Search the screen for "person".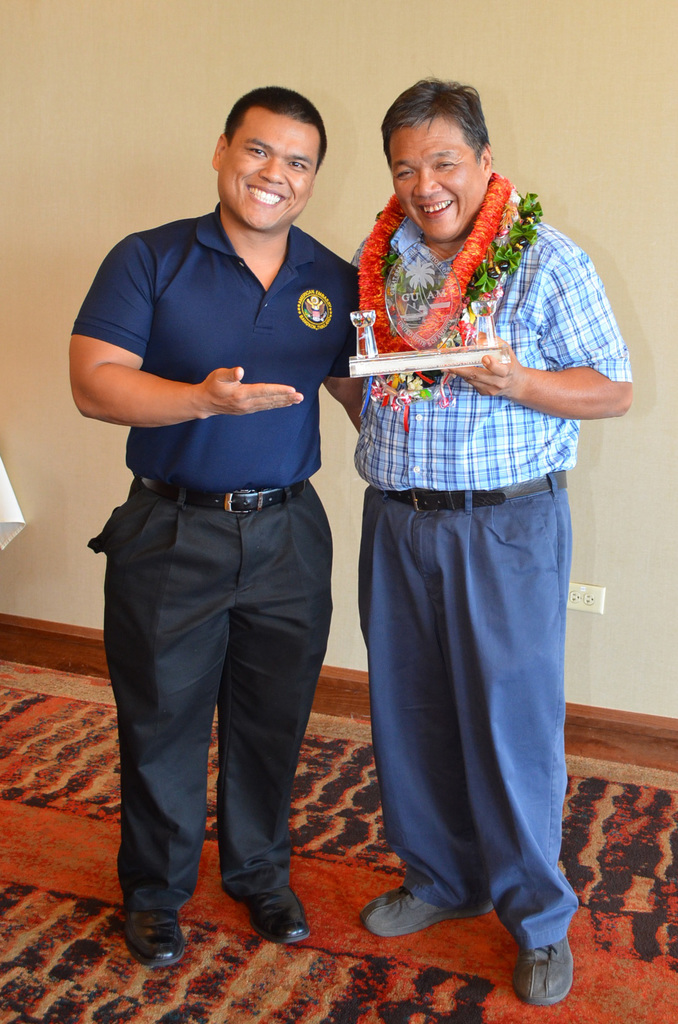
Found at [67,83,358,967].
